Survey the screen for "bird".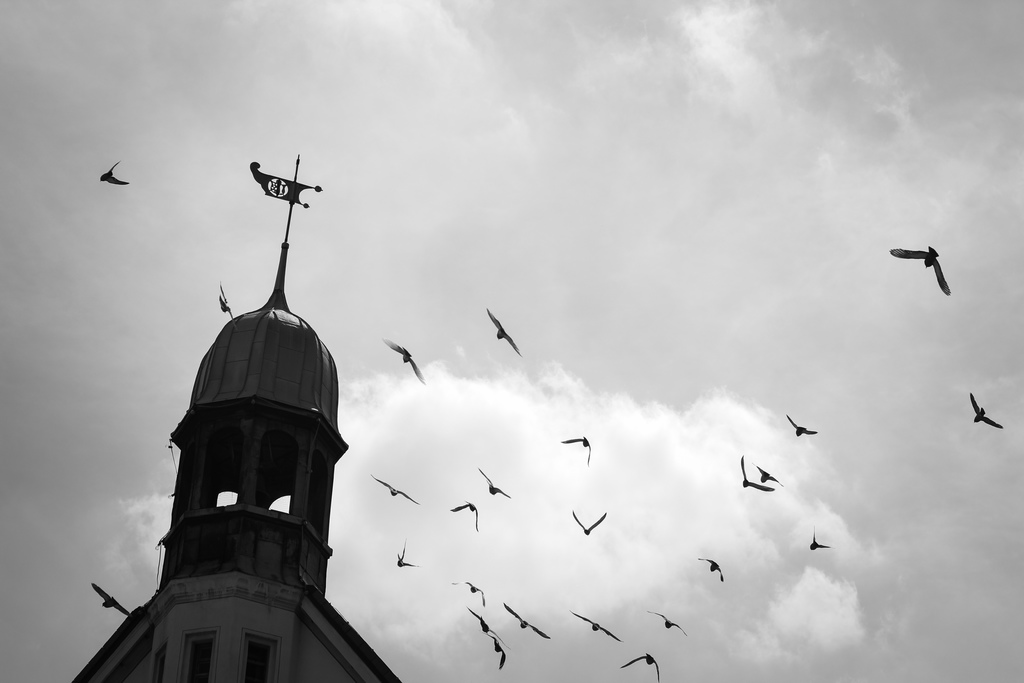
Survey found: left=100, top=163, right=132, bottom=186.
